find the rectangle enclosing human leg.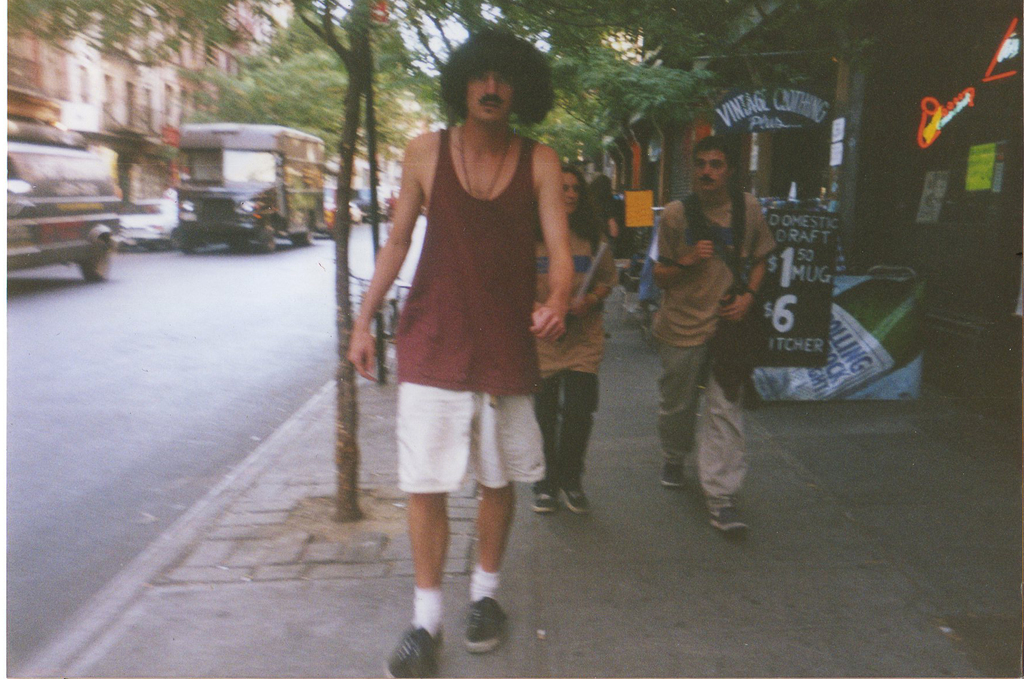
box(534, 383, 559, 513).
